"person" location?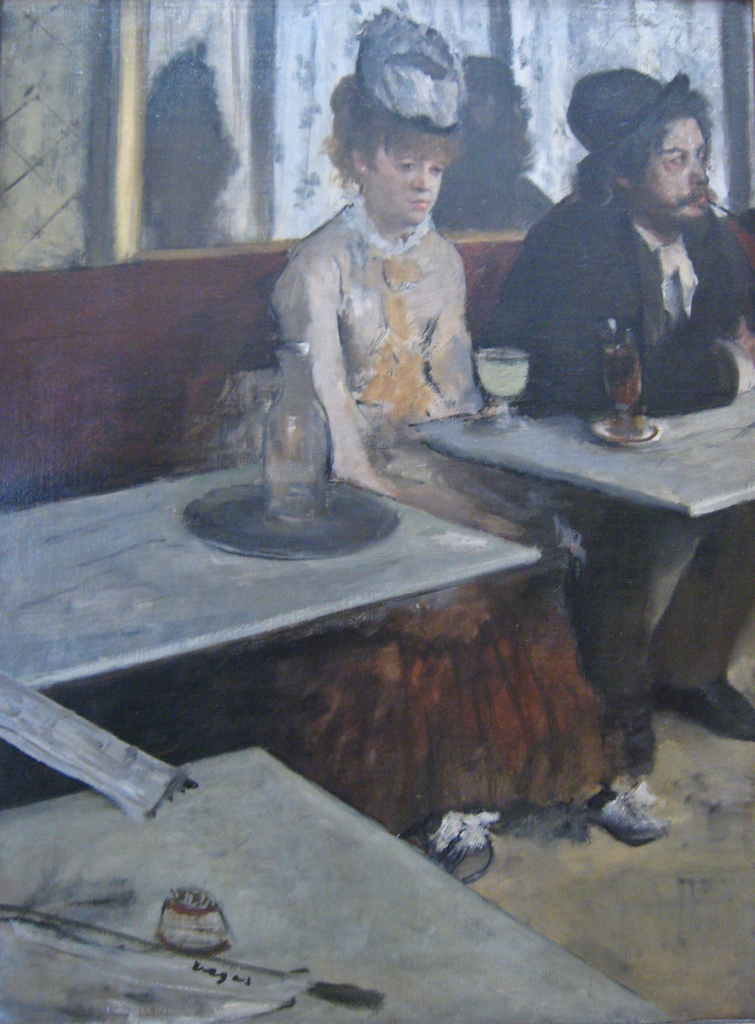
480/64/754/788
